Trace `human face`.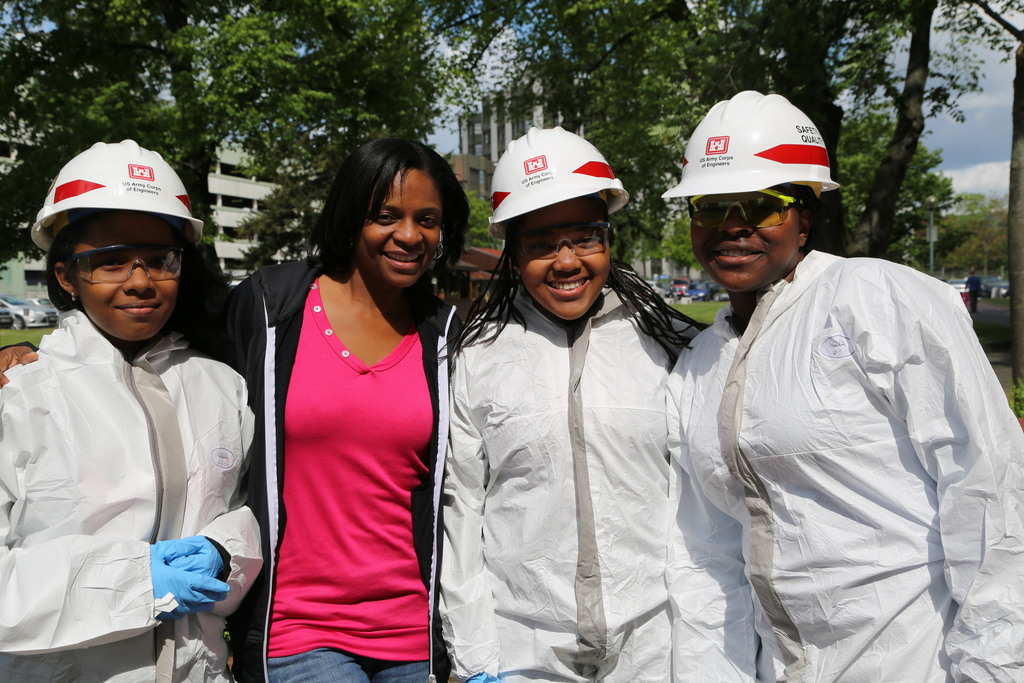
Traced to box=[519, 198, 611, 320].
